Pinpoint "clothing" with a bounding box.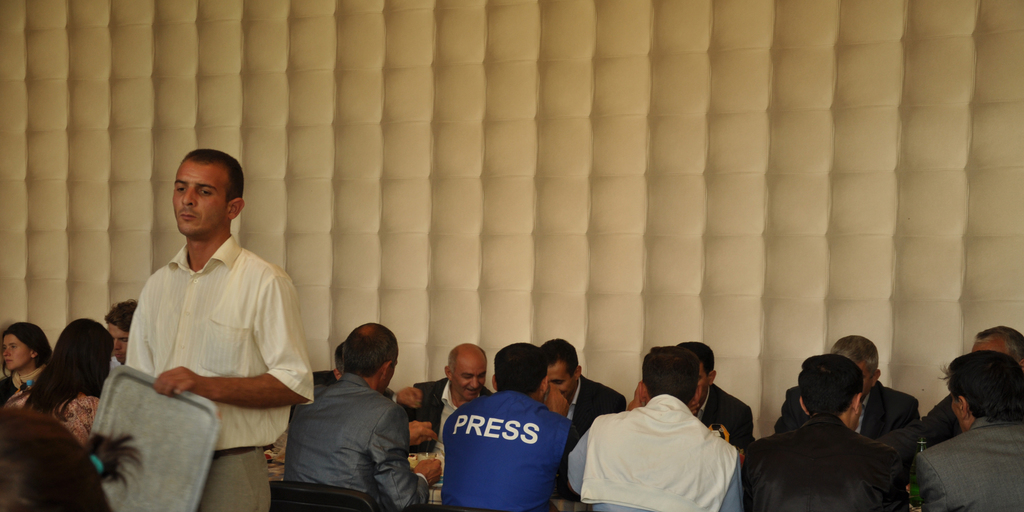
left=0, top=362, right=47, bottom=408.
